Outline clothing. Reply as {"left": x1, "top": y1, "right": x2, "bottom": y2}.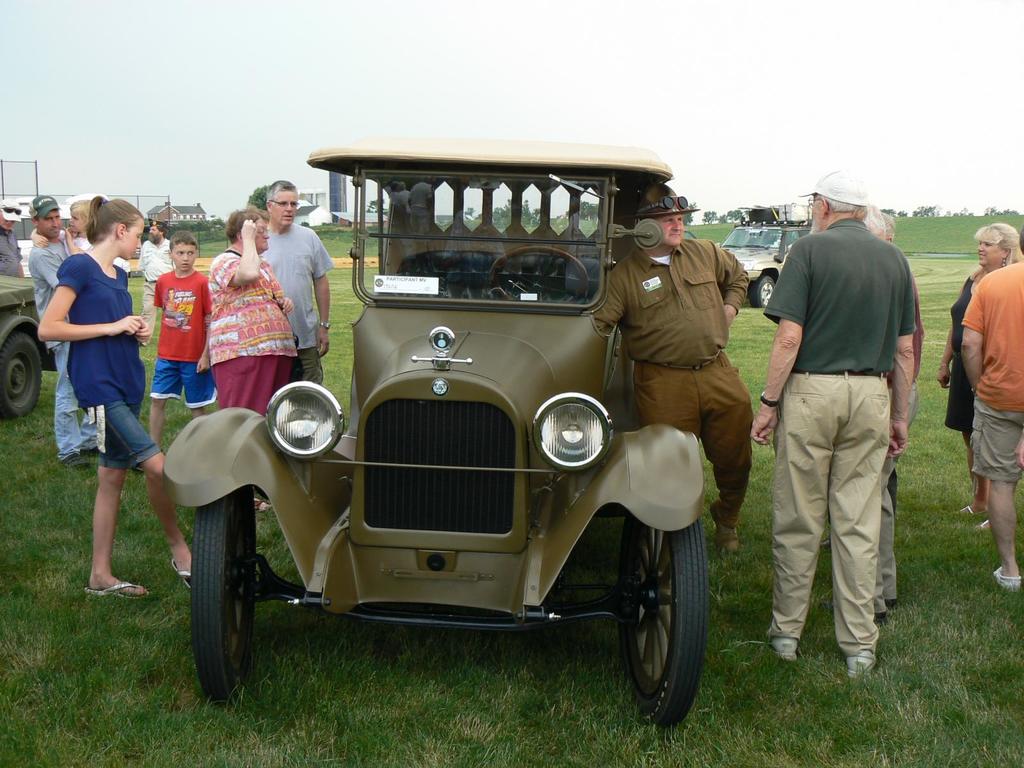
{"left": 957, "top": 250, "right": 1023, "bottom": 487}.
